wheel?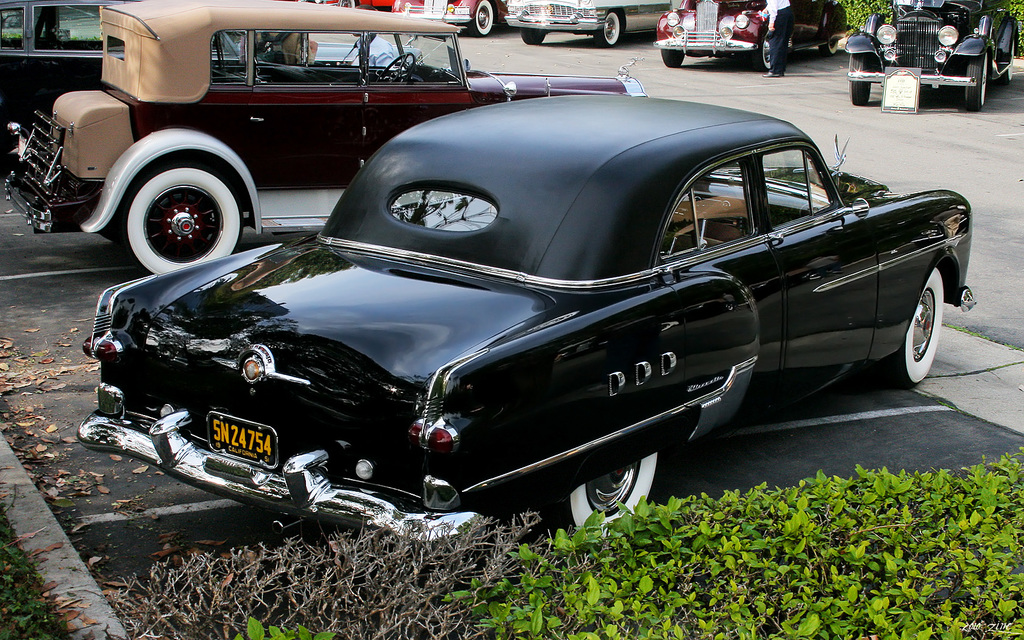
<bbox>599, 6, 623, 50</bbox>
